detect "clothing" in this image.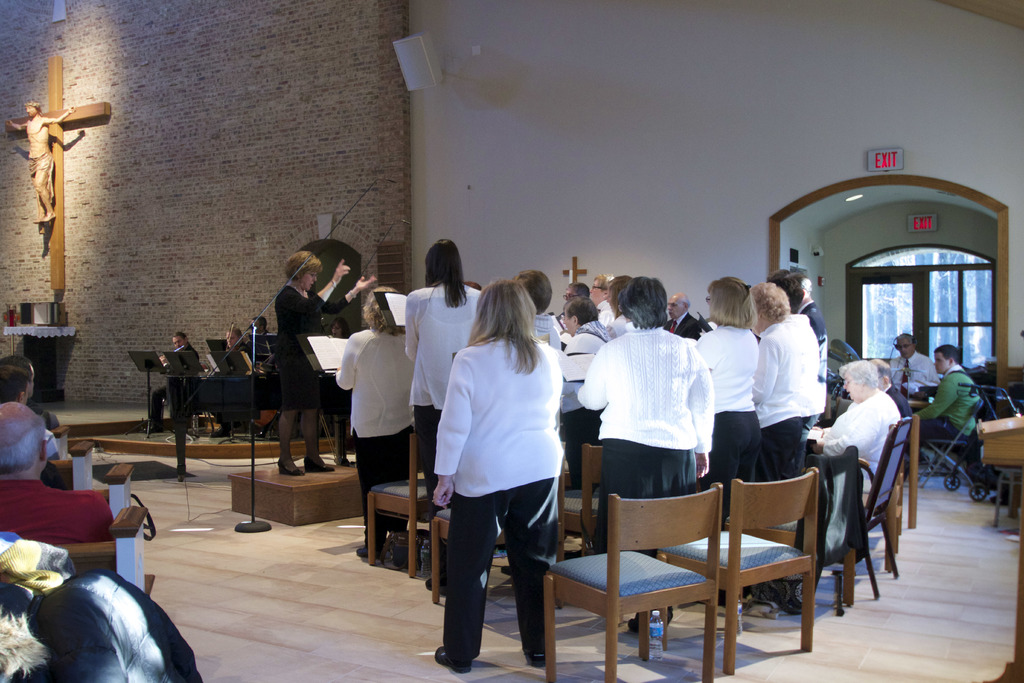
Detection: (819,380,904,524).
